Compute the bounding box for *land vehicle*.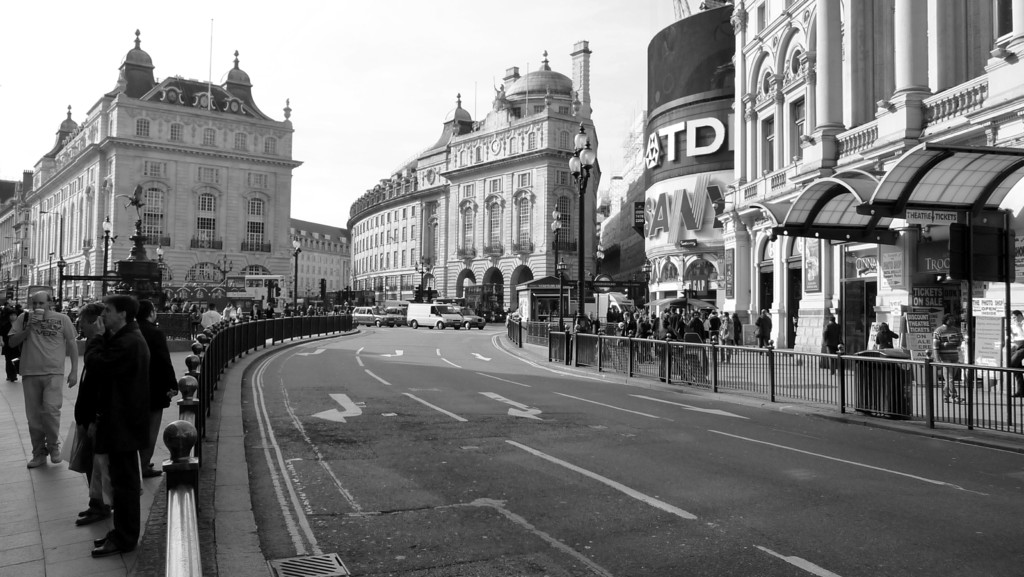
box=[350, 305, 399, 330].
